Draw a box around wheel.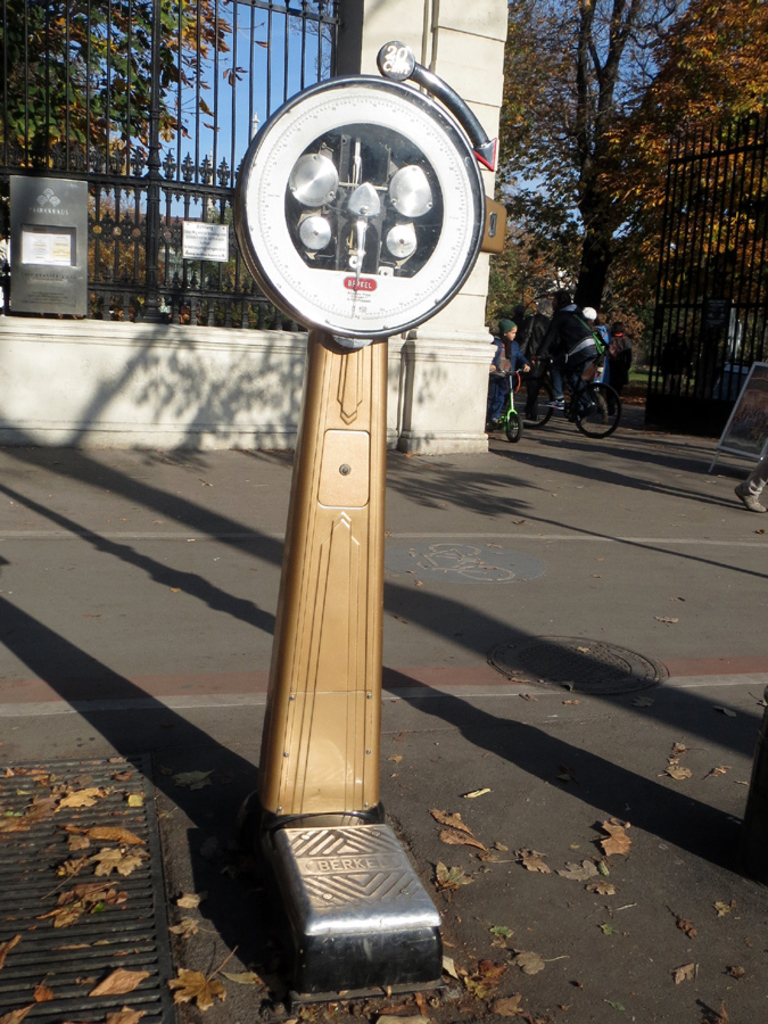
x1=510 y1=381 x2=556 y2=424.
